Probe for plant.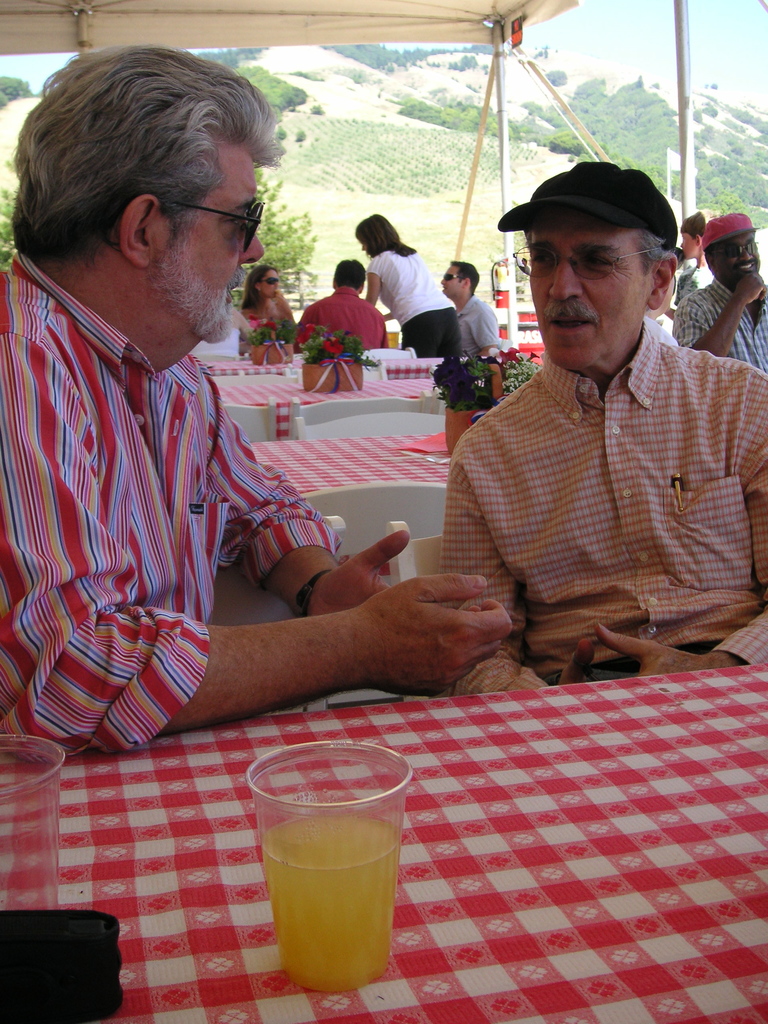
Probe result: (left=303, top=321, right=380, bottom=370).
